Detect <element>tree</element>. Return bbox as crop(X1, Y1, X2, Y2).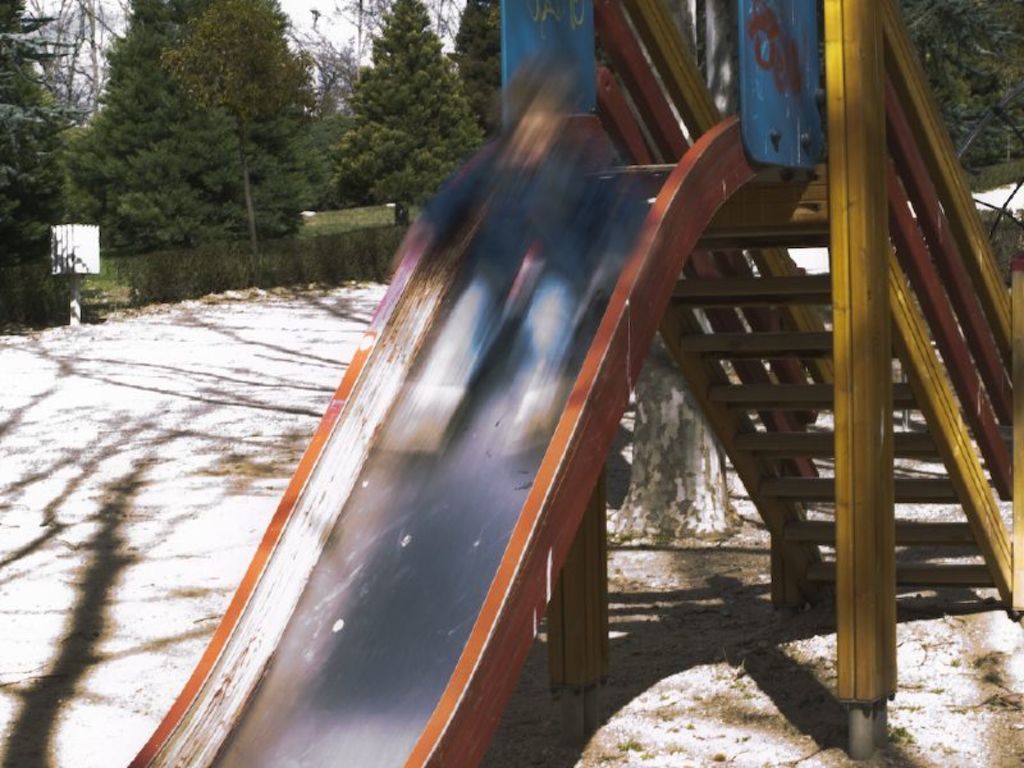
crop(291, 0, 506, 119).
